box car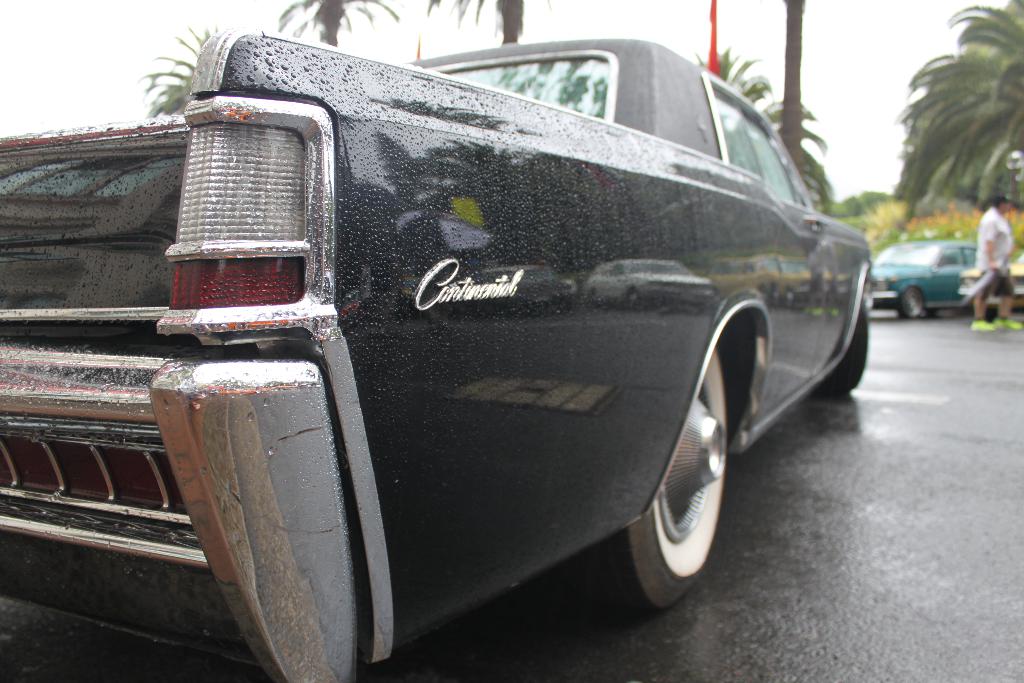
l=867, t=238, r=982, b=317
